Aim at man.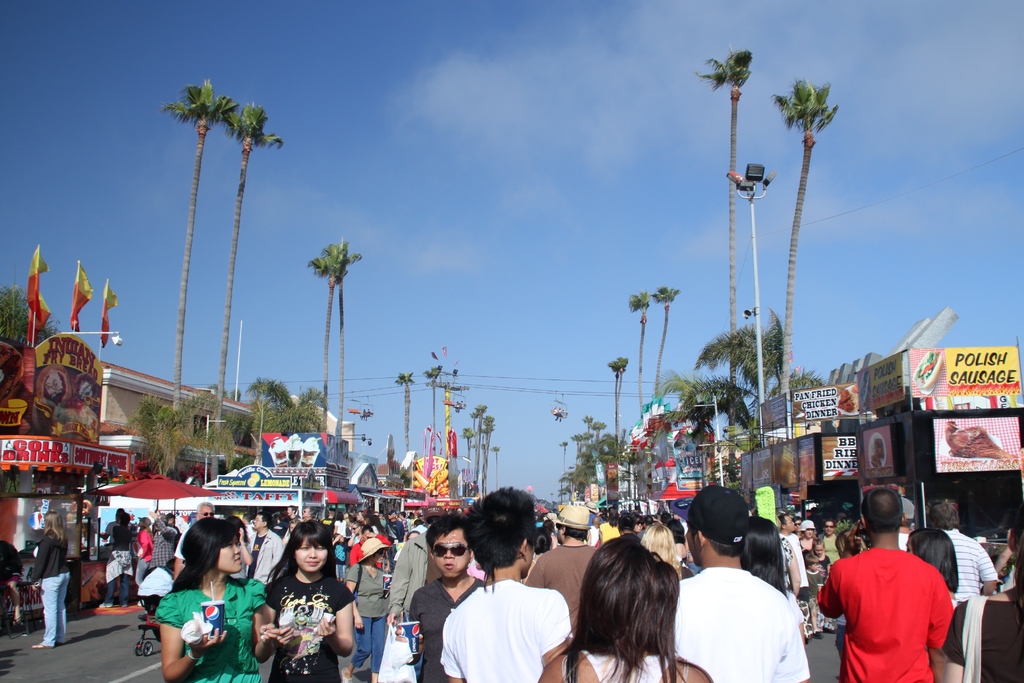
Aimed at 930:500:1001:601.
